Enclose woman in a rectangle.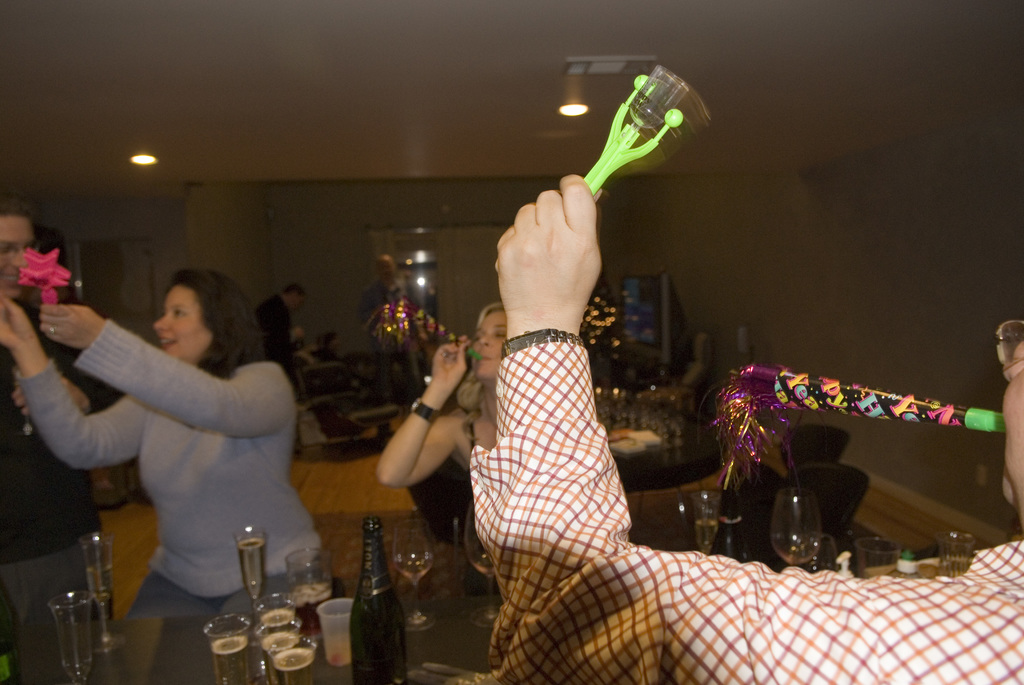
384,285,520,587.
